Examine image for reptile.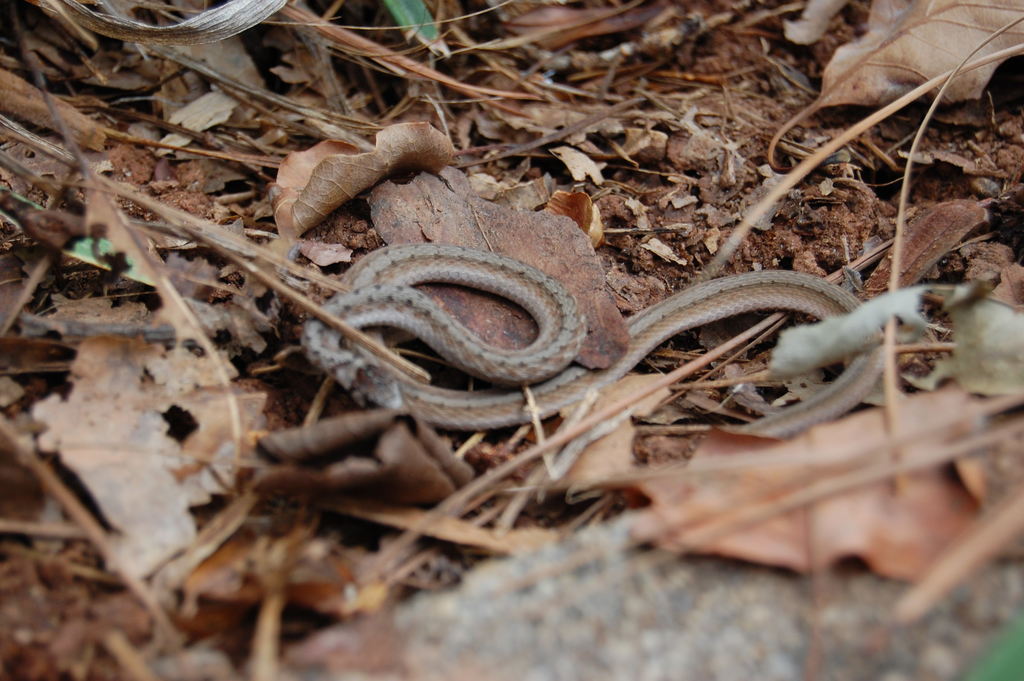
Examination result: 296, 238, 890, 441.
